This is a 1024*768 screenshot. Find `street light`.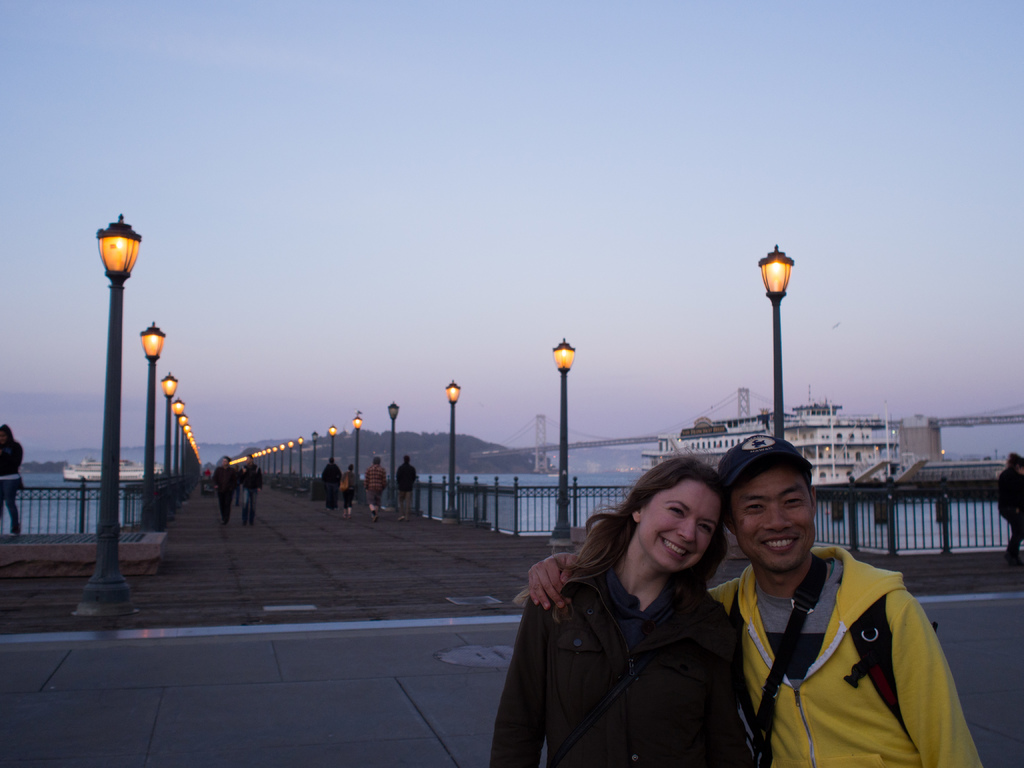
Bounding box: Rect(387, 397, 402, 507).
